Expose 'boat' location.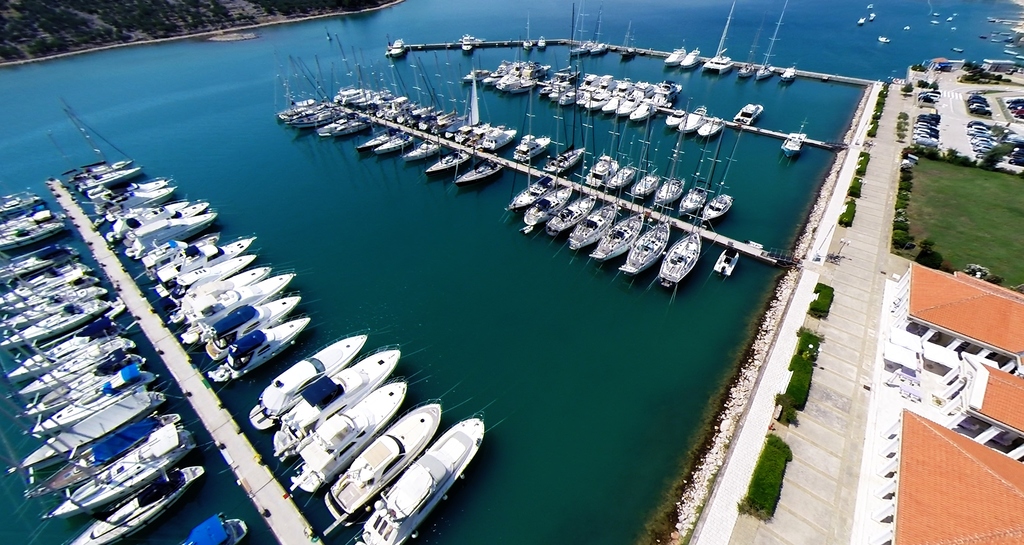
Exposed at bbox=(450, 159, 499, 193).
